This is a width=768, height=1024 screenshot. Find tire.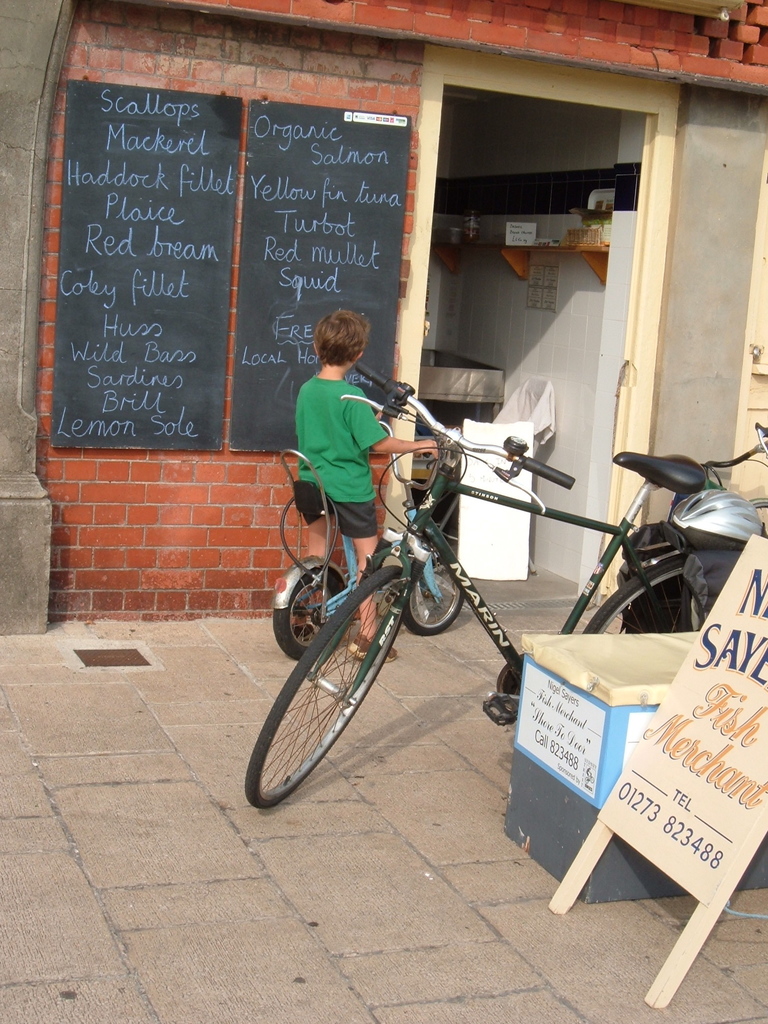
Bounding box: BBox(583, 554, 701, 630).
